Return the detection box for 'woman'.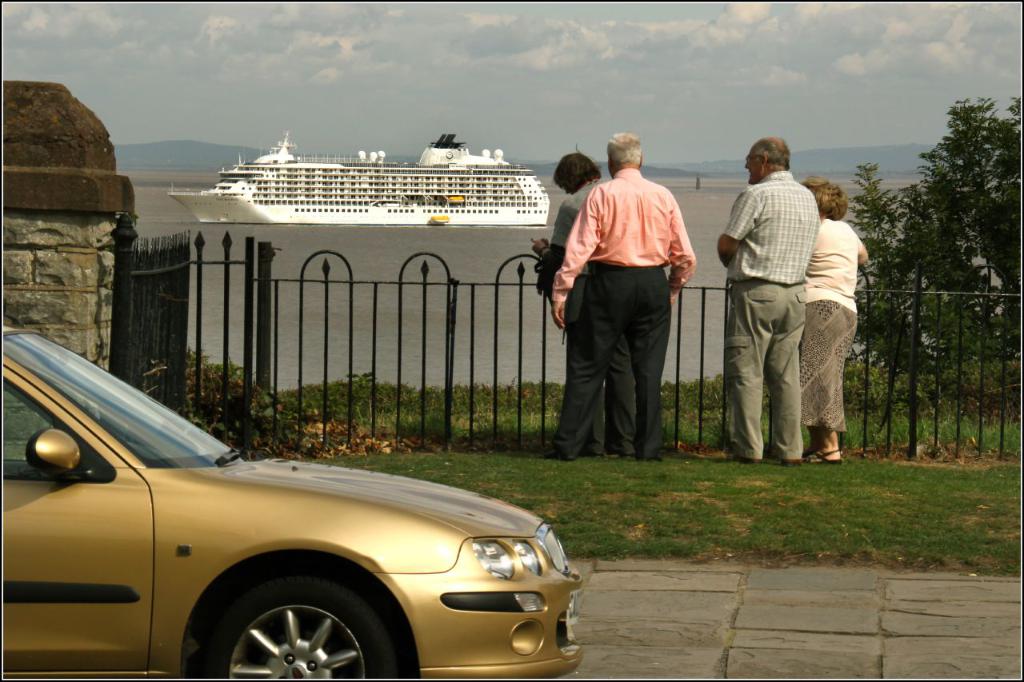
[left=804, top=180, right=867, bottom=464].
